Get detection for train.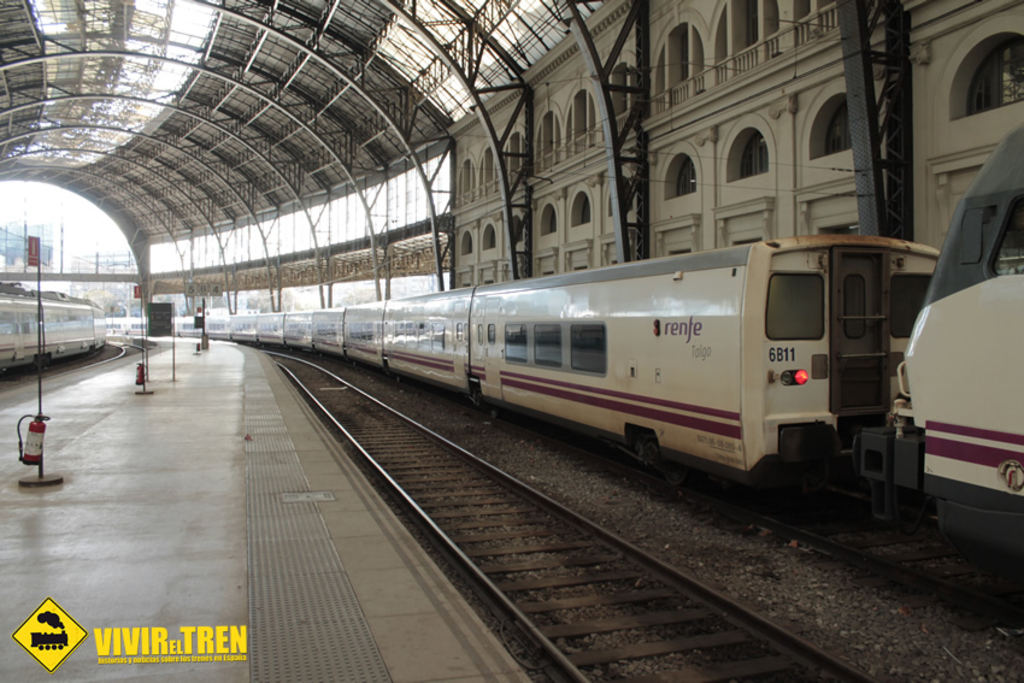
Detection: (105, 119, 1023, 577).
